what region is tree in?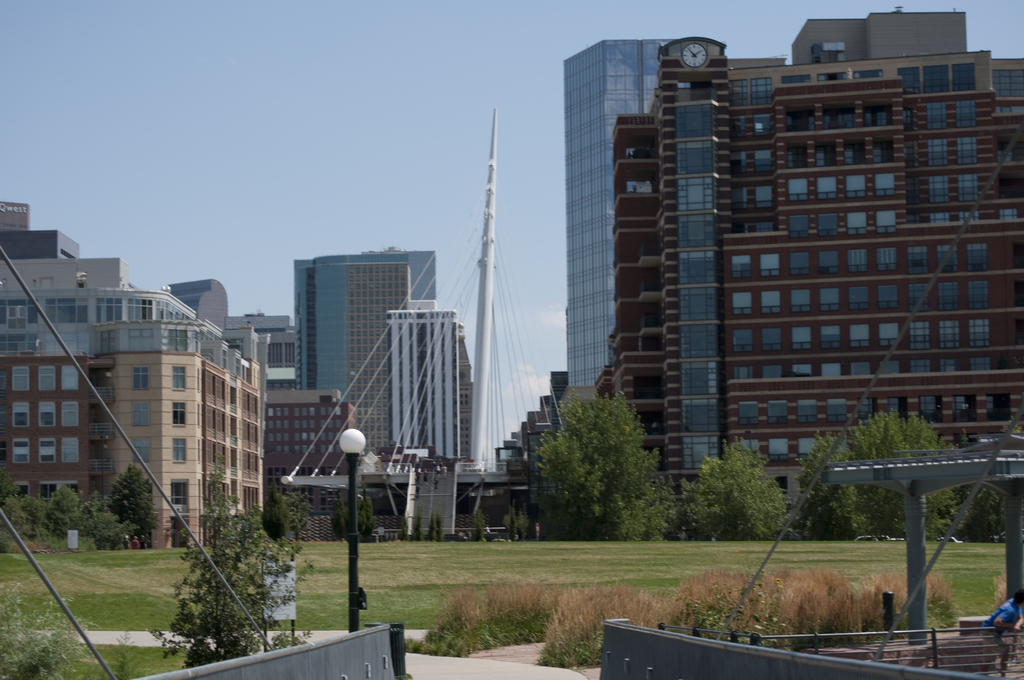
bbox=(328, 490, 351, 545).
